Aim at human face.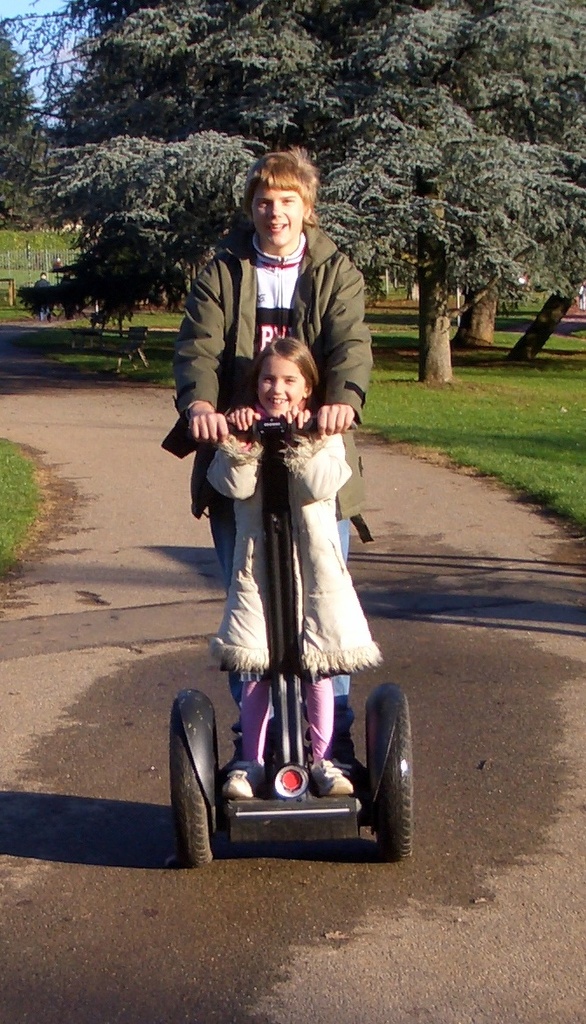
Aimed at [253, 346, 324, 415].
